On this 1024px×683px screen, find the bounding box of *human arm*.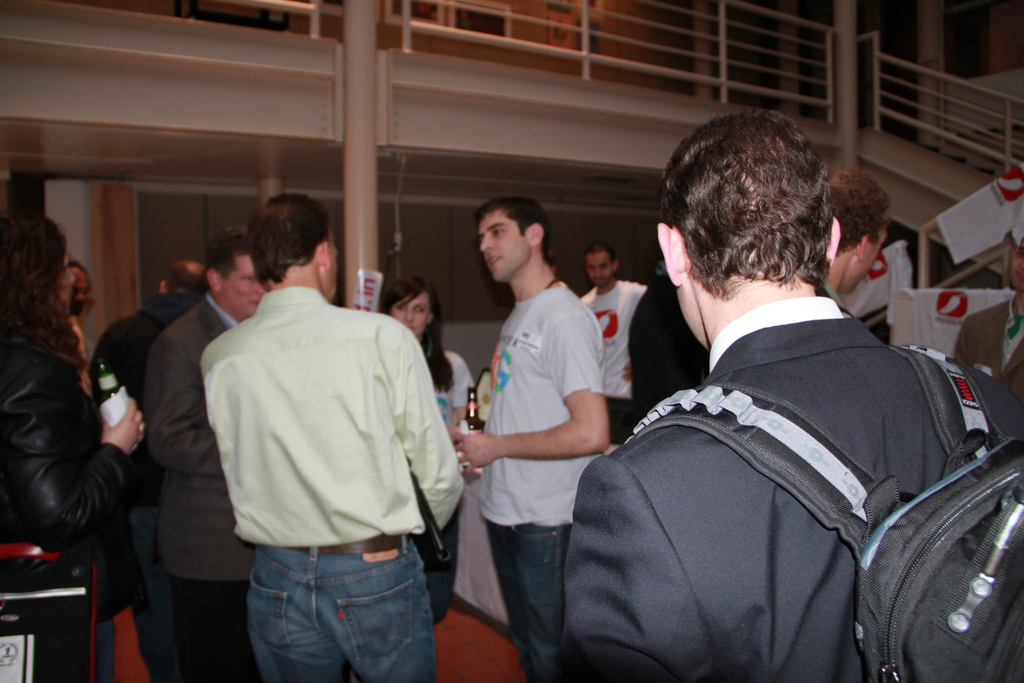
Bounding box: select_region(951, 357, 1023, 483).
